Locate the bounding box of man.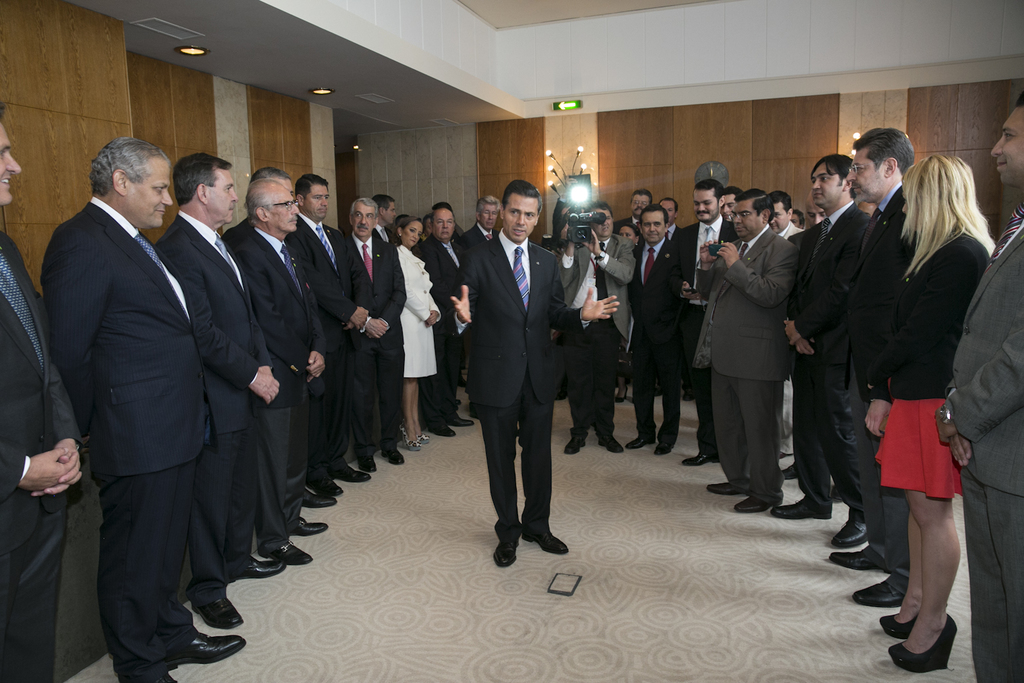
Bounding box: detection(555, 199, 636, 457).
